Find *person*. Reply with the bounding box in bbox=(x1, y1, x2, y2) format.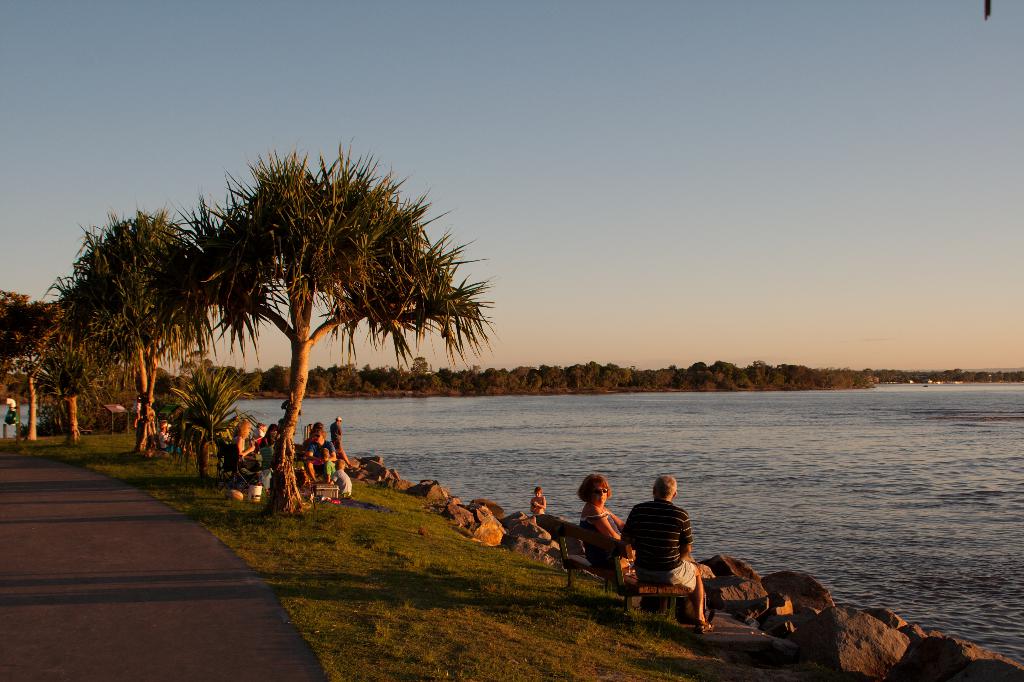
bbox=(530, 487, 556, 521).
